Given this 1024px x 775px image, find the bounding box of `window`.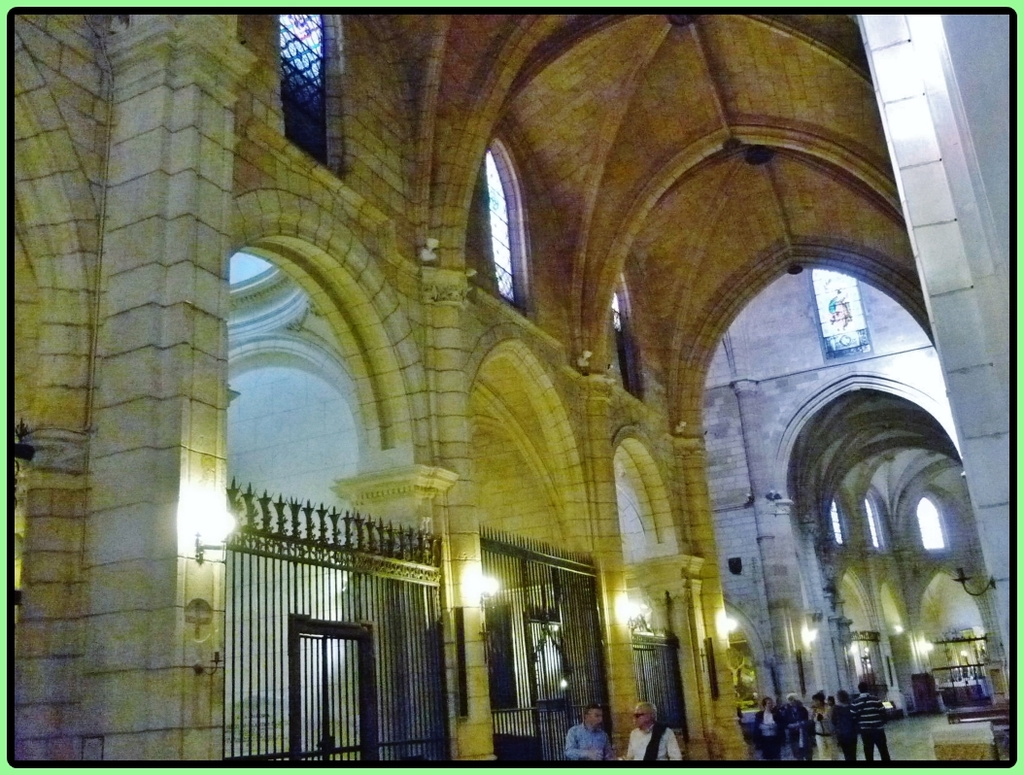
pyautogui.locateOnScreen(278, 9, 339, 174).
